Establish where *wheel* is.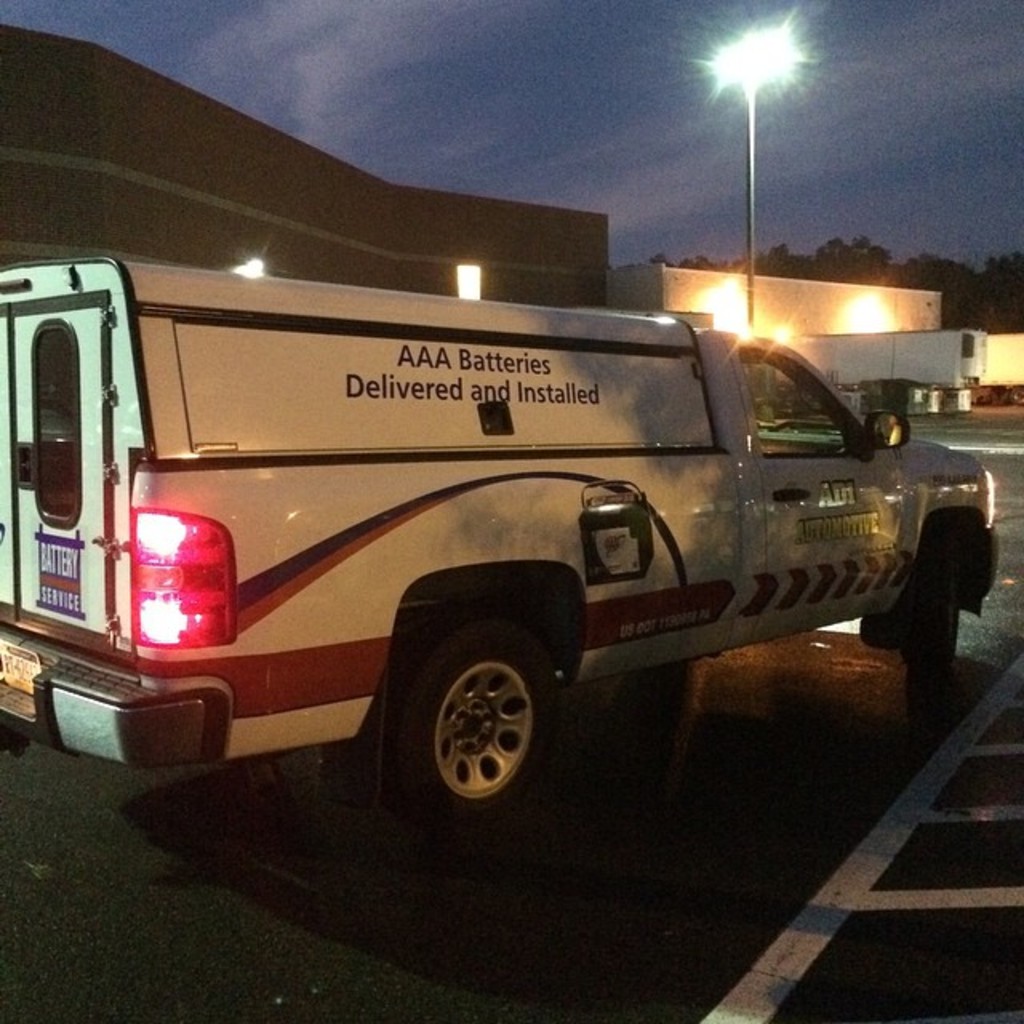
Established at box(402, 627, 563, 818).
